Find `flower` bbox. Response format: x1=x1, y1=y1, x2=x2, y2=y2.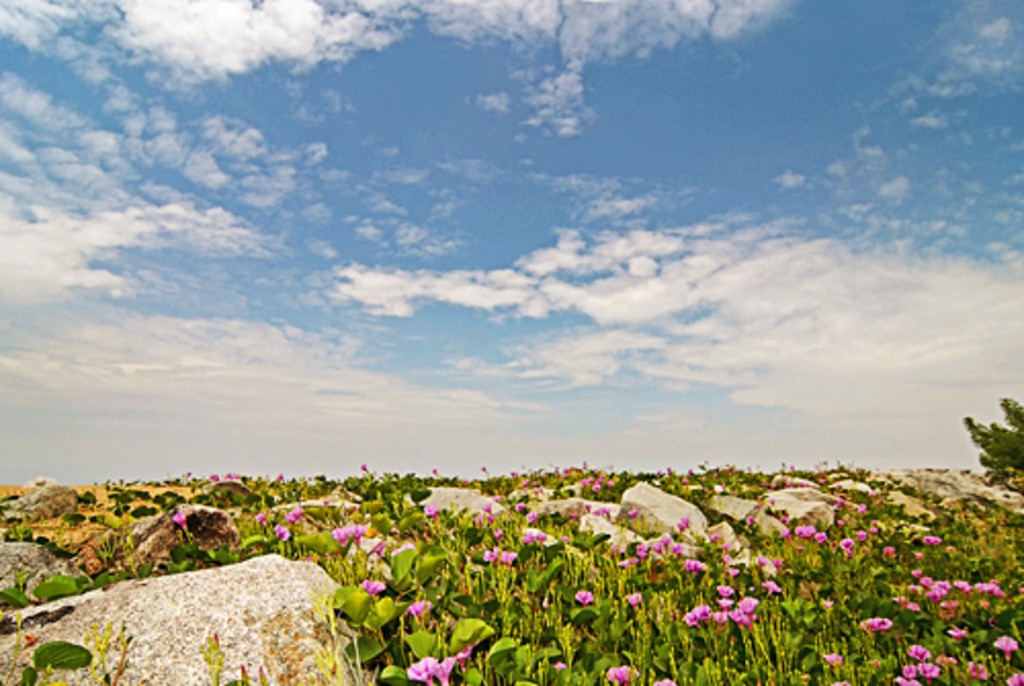
x1=467, y1=498, x2=506, y2=537.
